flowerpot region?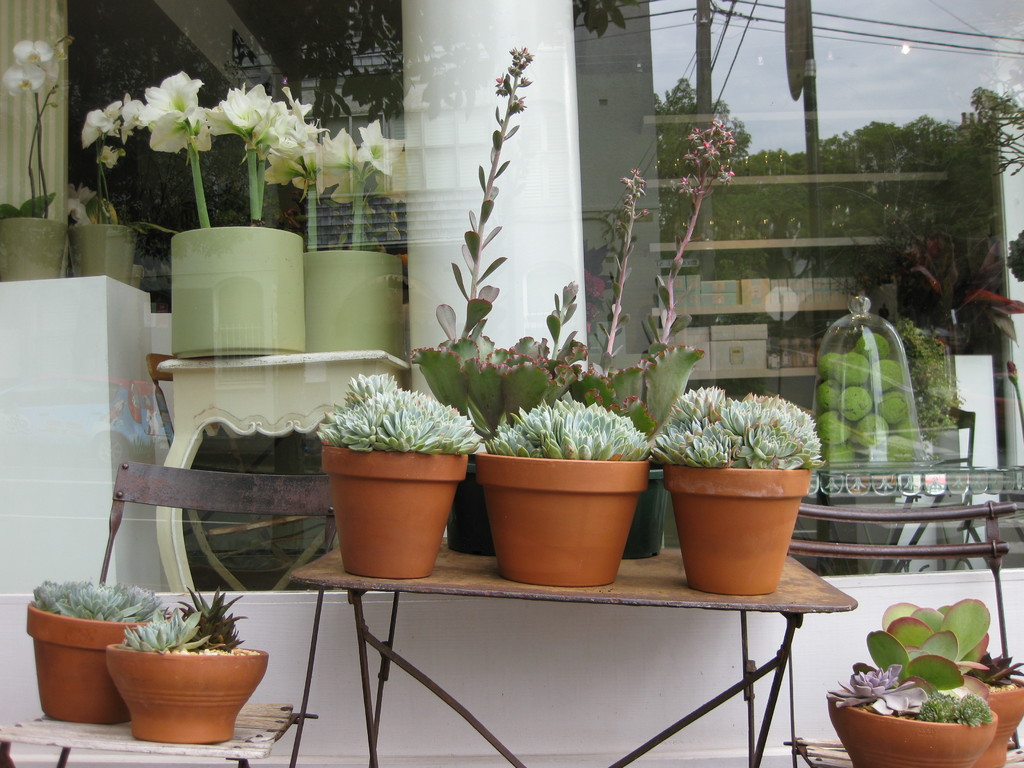
detection(481, 454, 646, 590)
